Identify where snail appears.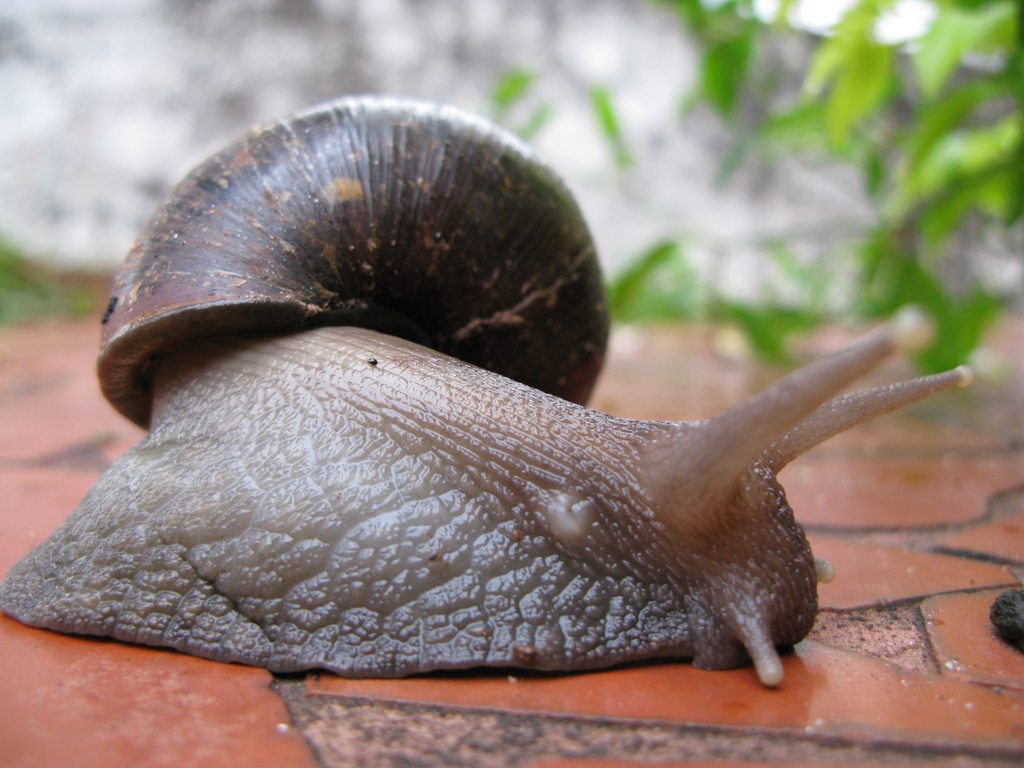
Appears at <region>0, 96, 973, 690</region>.
